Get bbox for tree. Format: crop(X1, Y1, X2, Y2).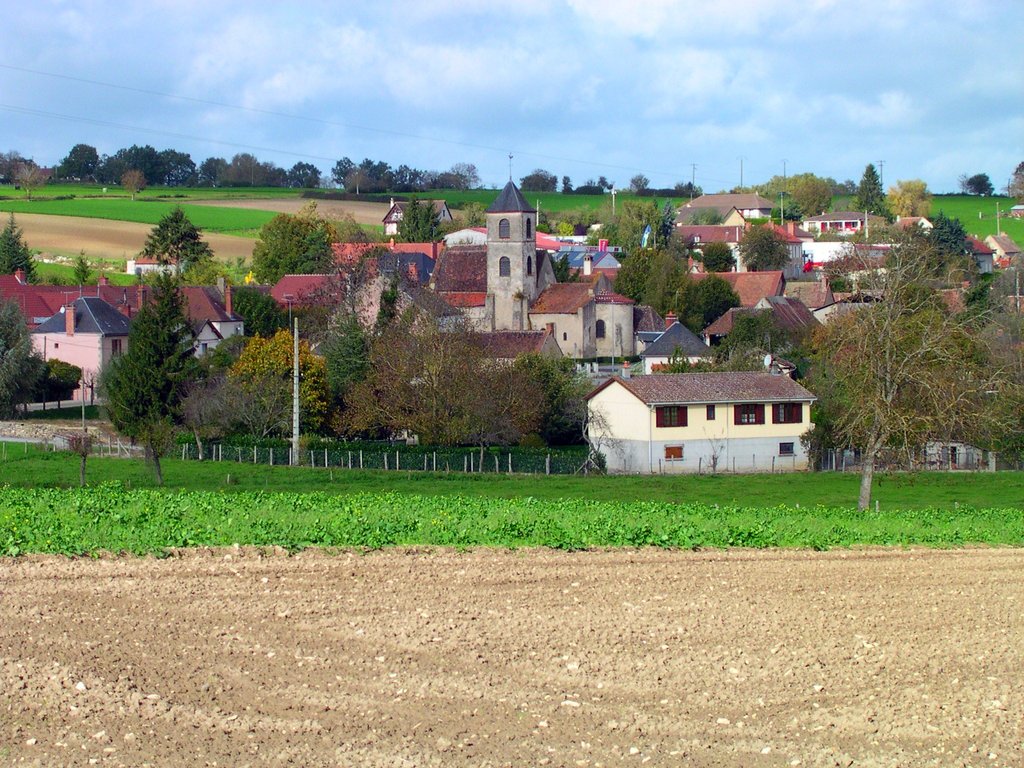
crop(588, 174, 612, 195).
